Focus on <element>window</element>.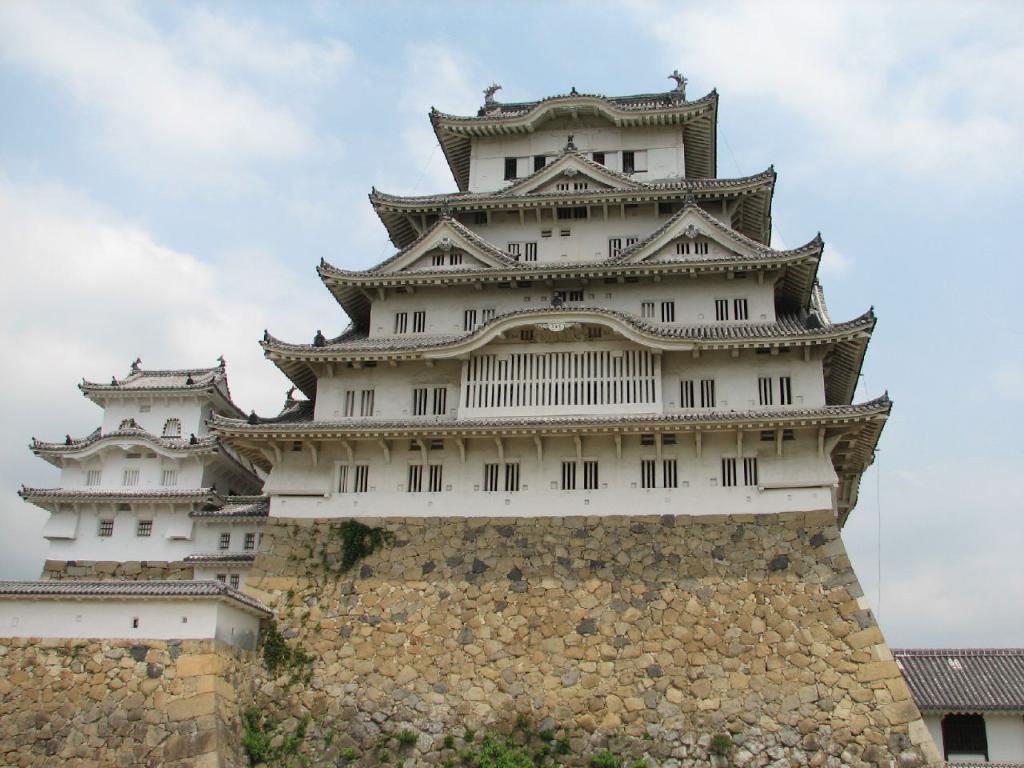
Focused at bbox(641, 455, 679, 493).
